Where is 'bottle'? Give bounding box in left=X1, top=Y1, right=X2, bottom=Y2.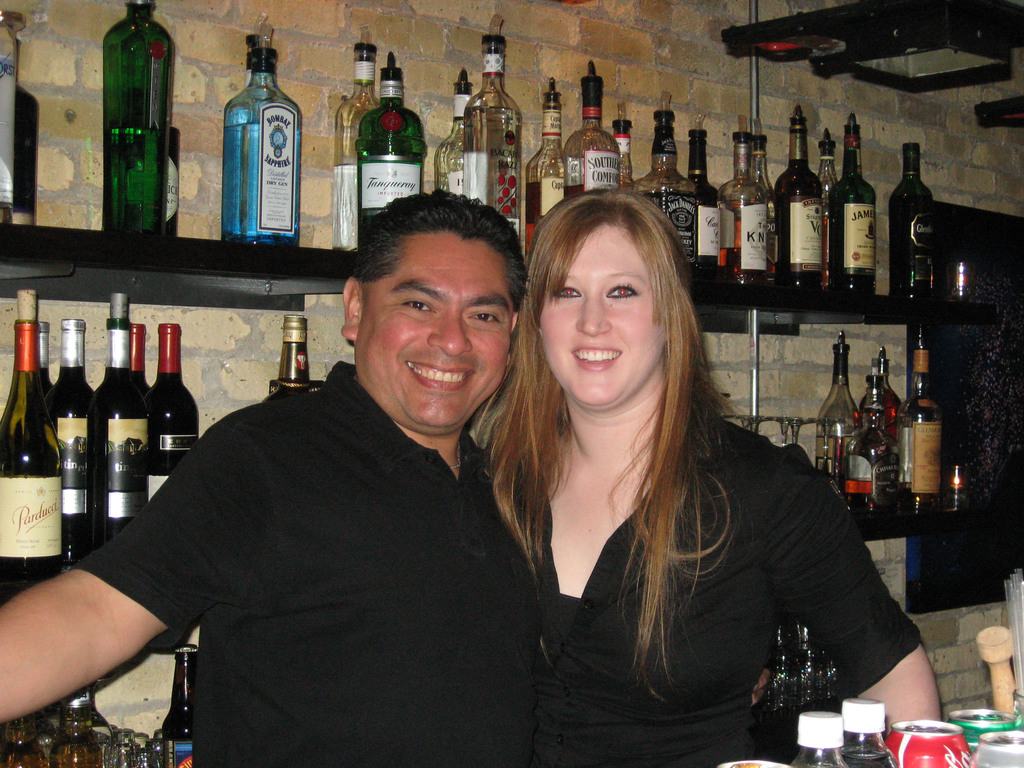
left=48, top=315, right=105, bottom=559.
